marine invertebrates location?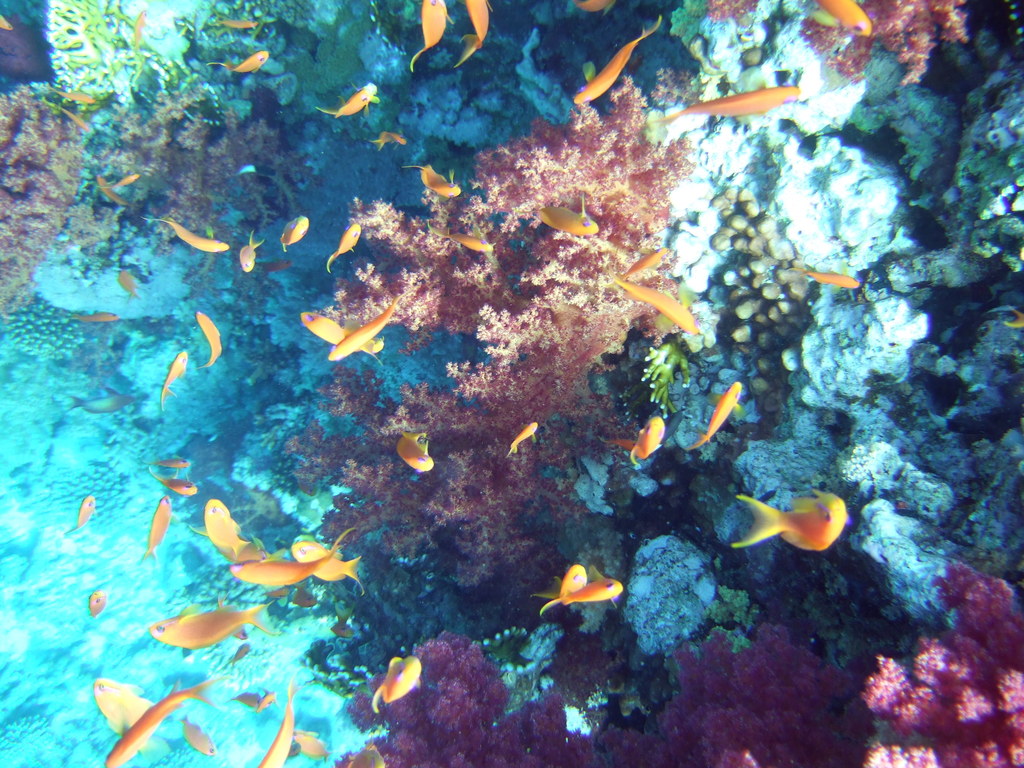
bbox(573, 15, 662, 103)
